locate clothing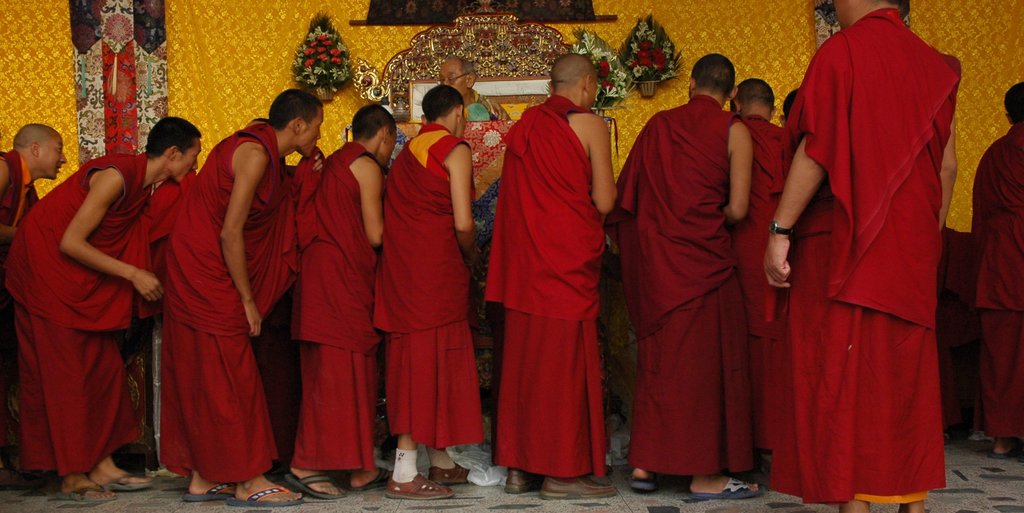
[left=618, top=88, right=771, bottom=477]
